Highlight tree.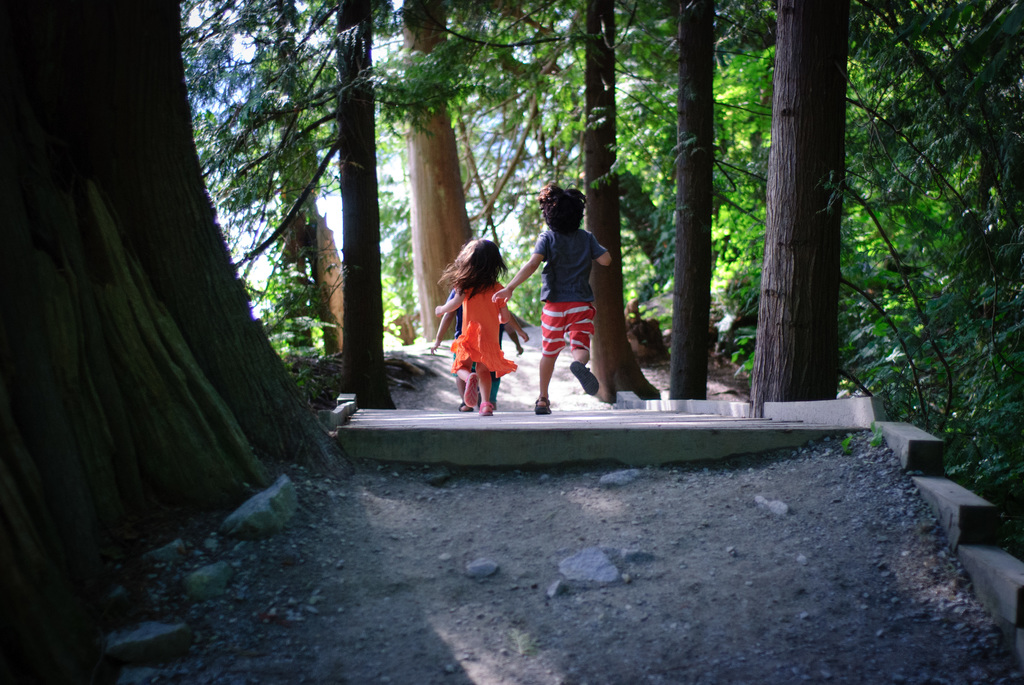
Highlighted region: select_region(400, 0, 475, 341).
